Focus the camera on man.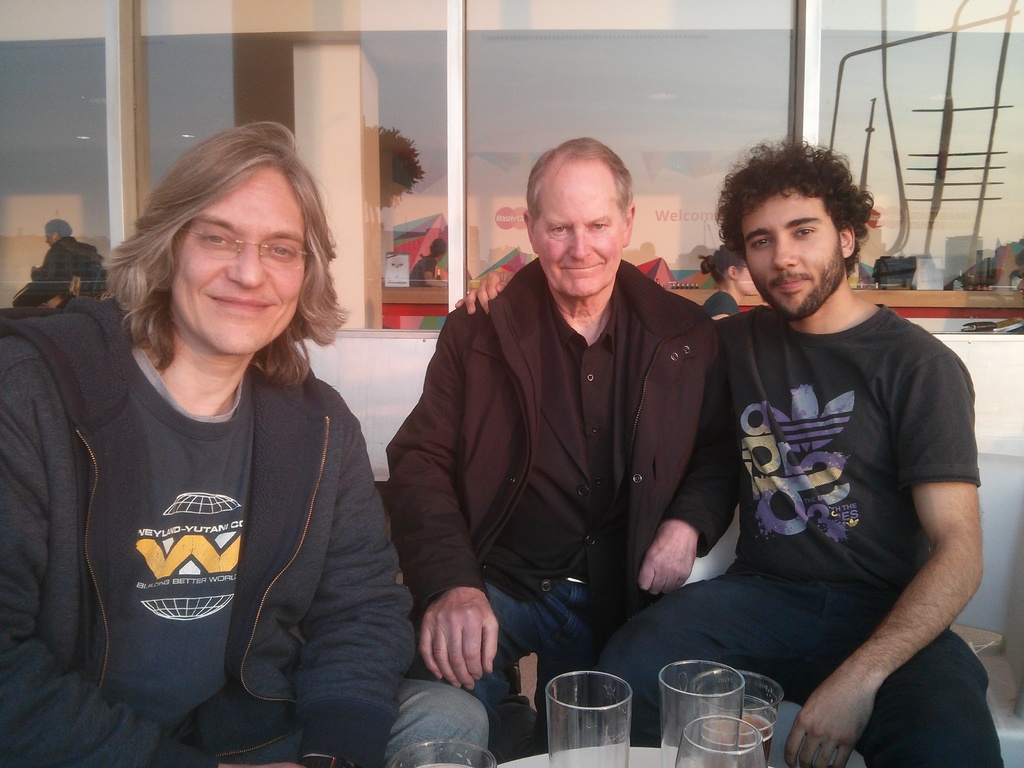
Focus region: rect(0, 121, 417, 767).
